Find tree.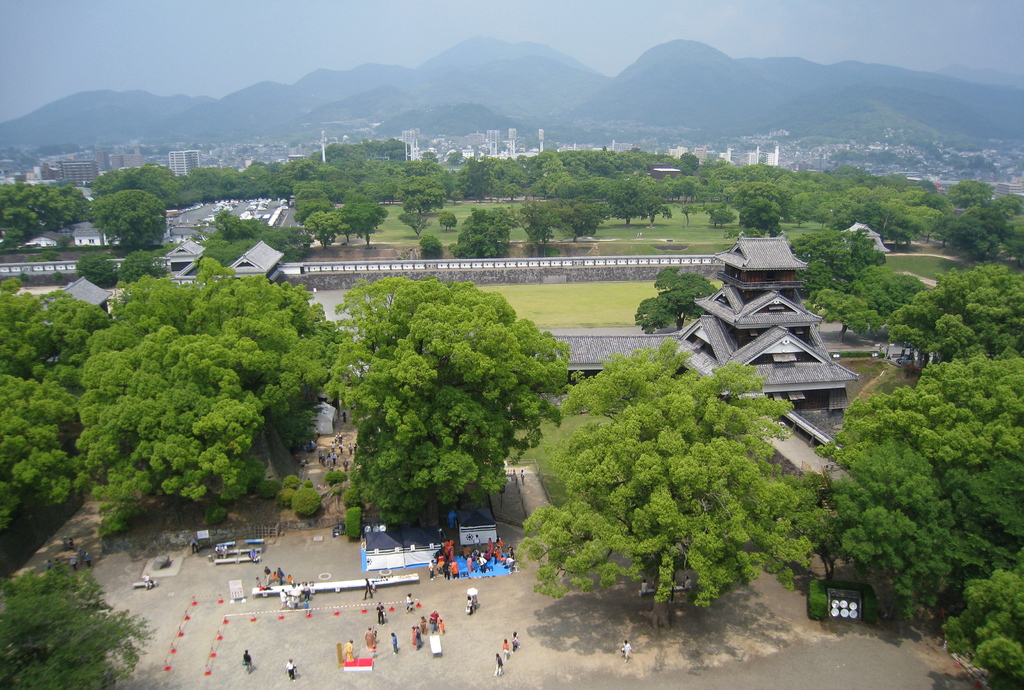
bbox(285, 177, 332, 203).
